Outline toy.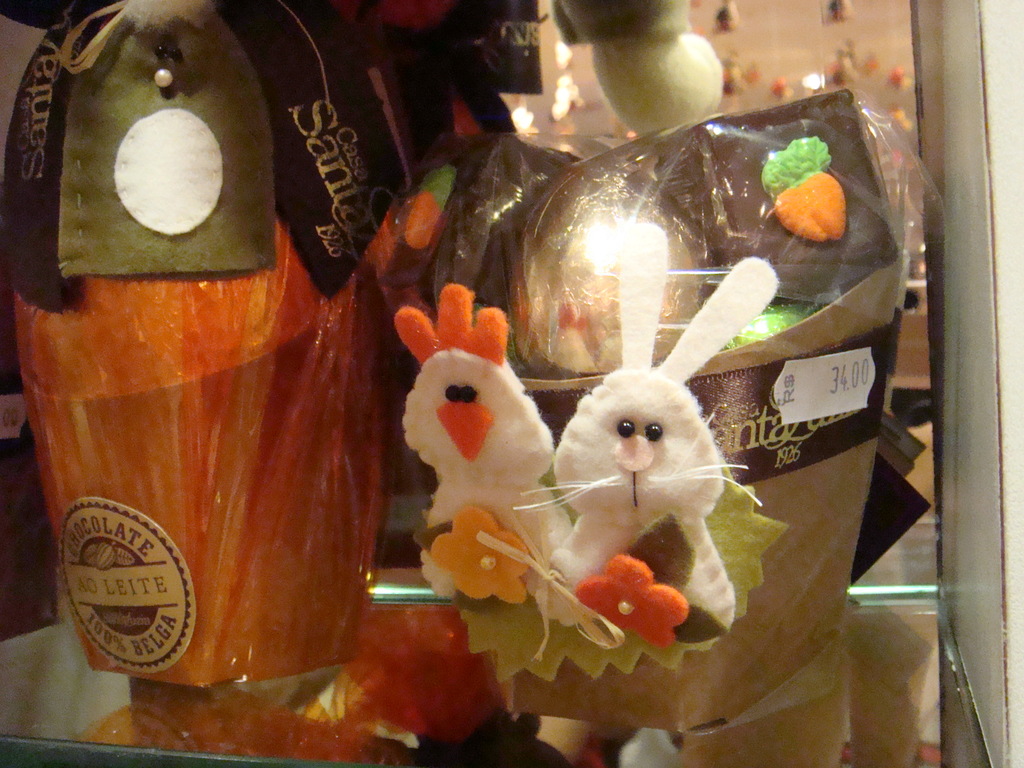
Outline: (769, 135, 854, 234).
